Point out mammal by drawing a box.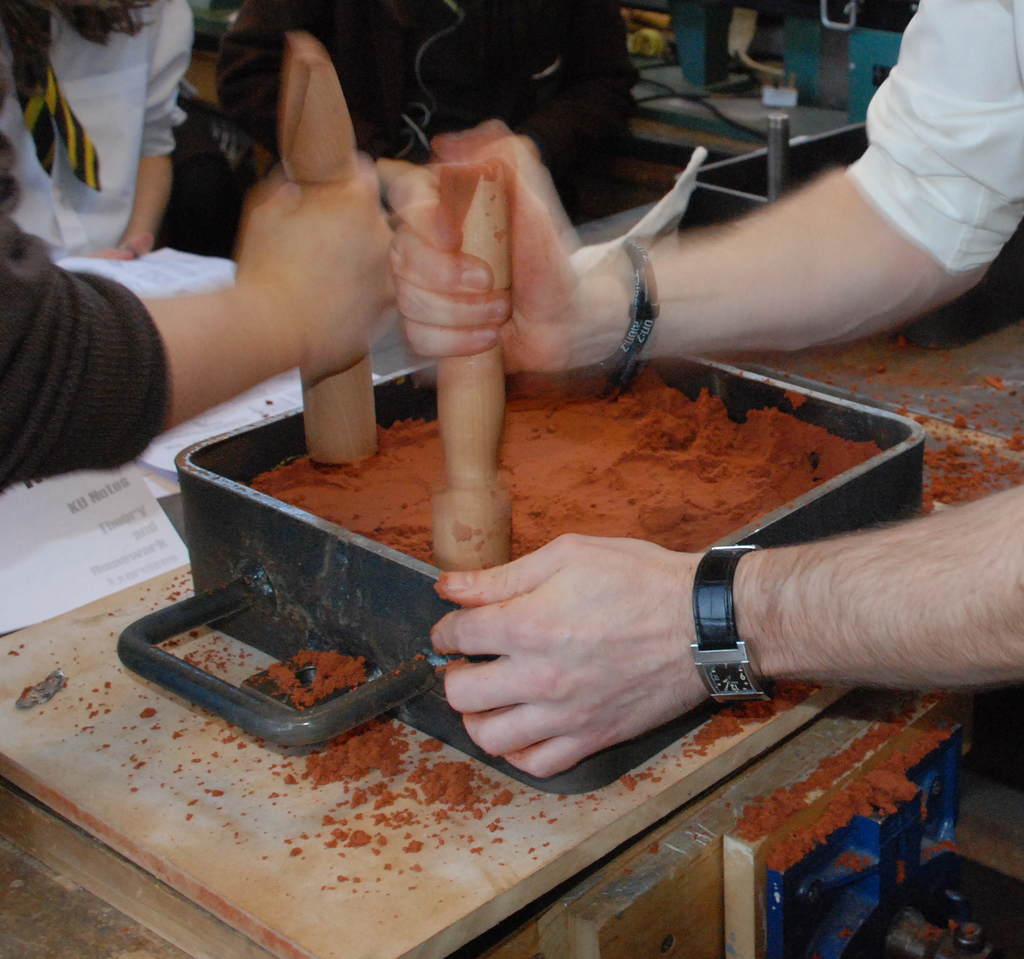
locate(0, 170, 415, 504).
